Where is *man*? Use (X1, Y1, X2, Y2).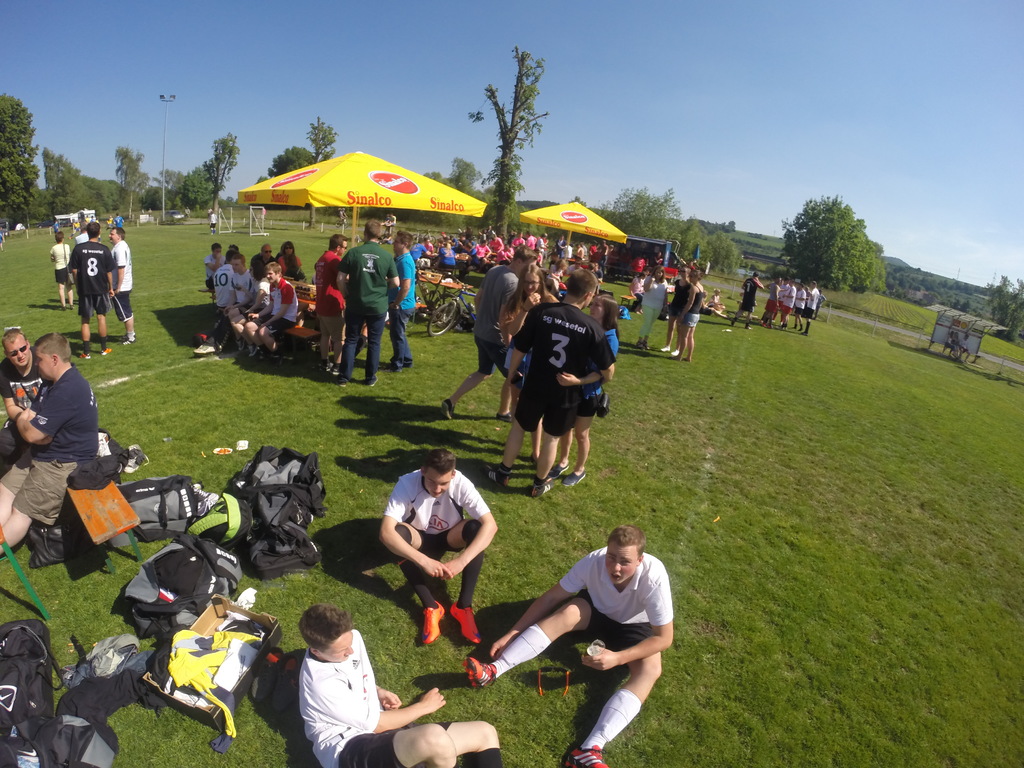
(212, 250, 236, 309).
